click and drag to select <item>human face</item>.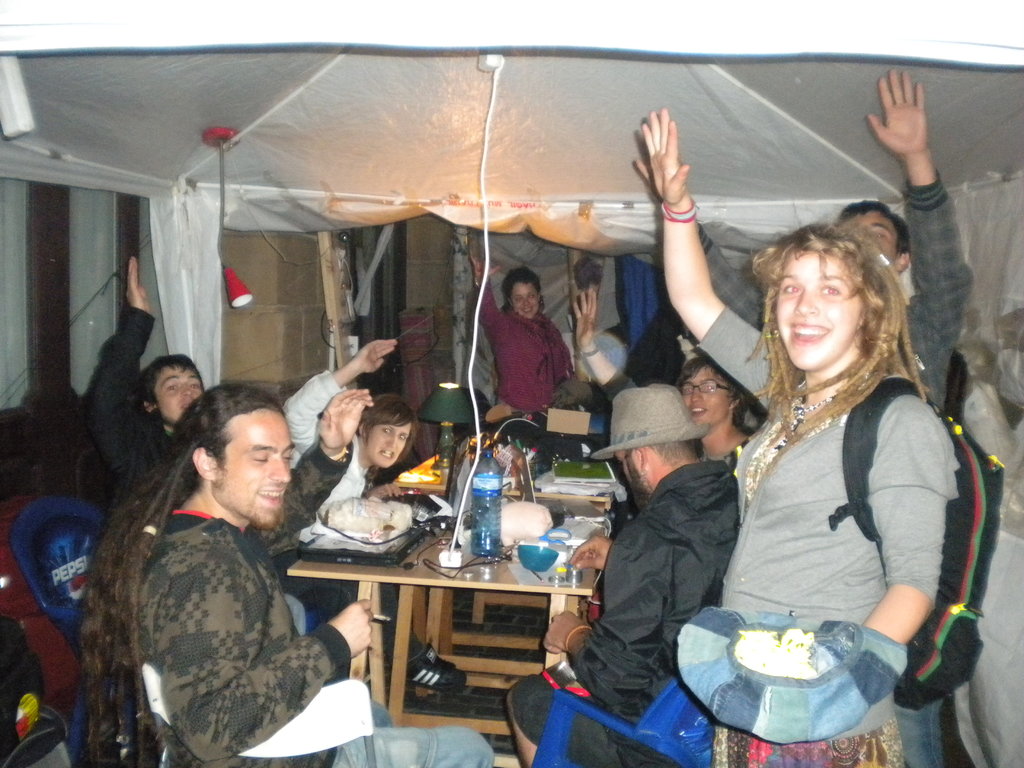
Selection: pyautogui.locateOnScreen(218, 412, 293, 525).
